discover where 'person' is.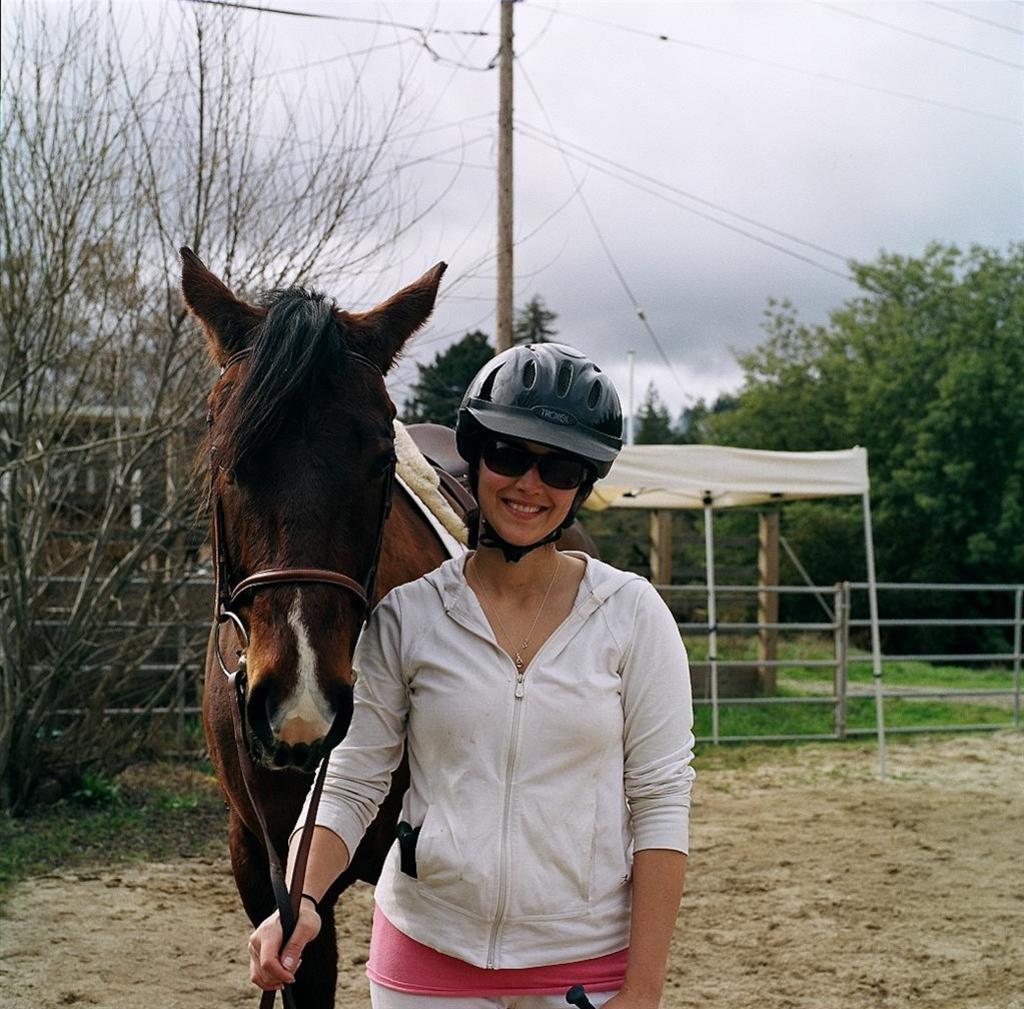
Discovered at (x1=243, y1=340, x2=698, y2=1008).
